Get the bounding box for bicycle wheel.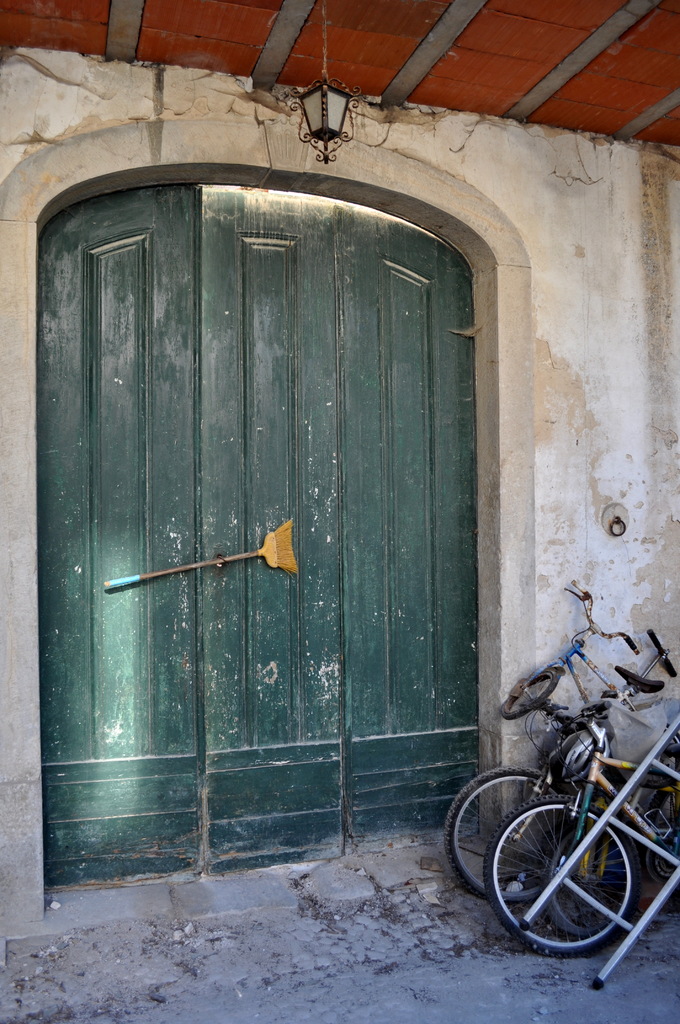
[488, 784, 661, 971].
